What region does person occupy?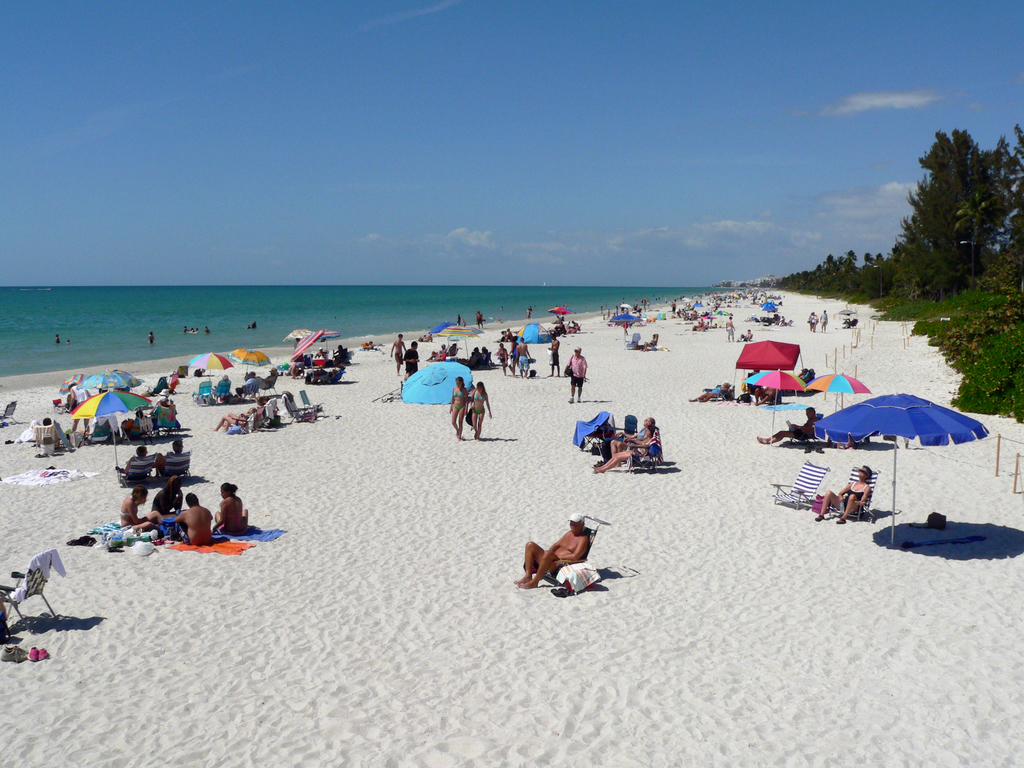
x1=521, y1=503, x2=610, y2=602.
